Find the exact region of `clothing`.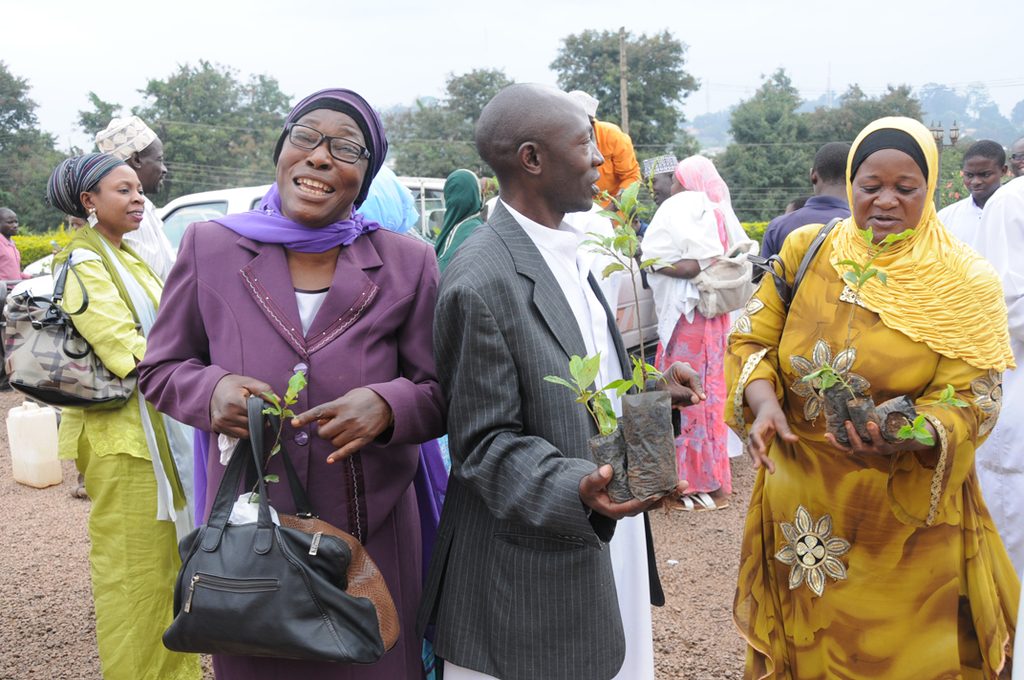
Exact region: 436:189:669:679.
